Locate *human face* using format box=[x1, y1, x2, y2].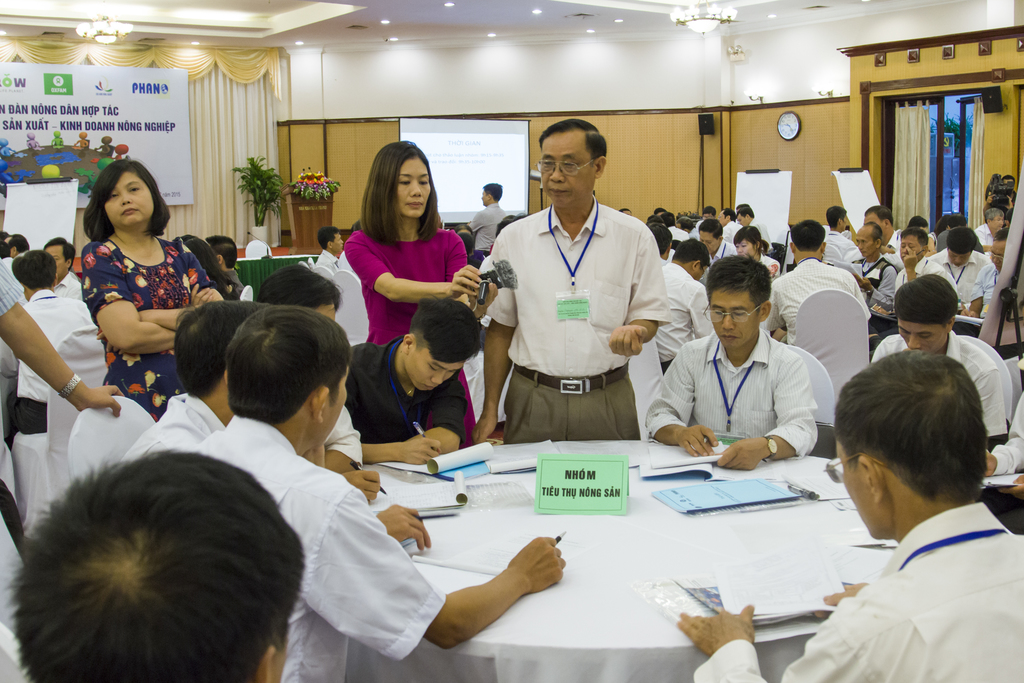
box=[838, 442, 891, 539].
